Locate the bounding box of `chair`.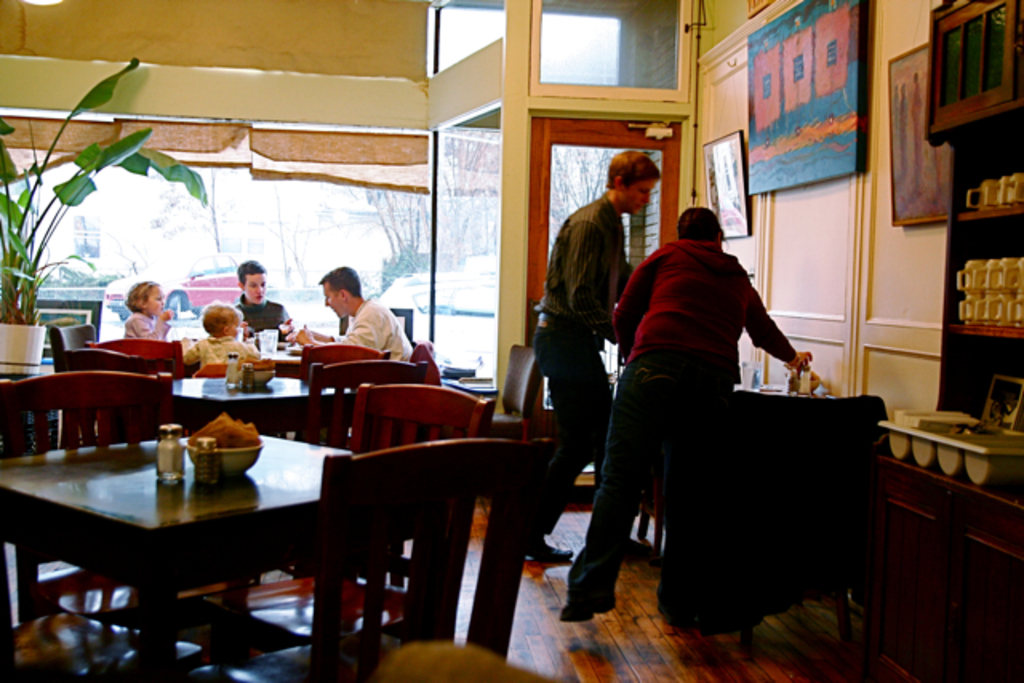
Bounding box: [398, 336, 432, 371].
